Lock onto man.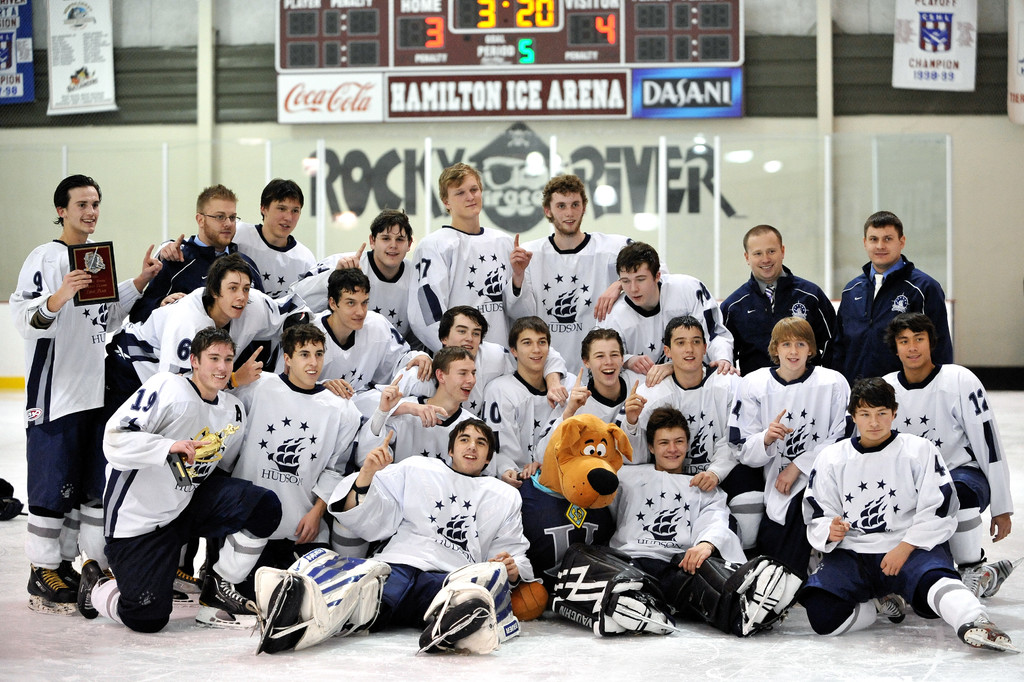
Locked: [left=593, top=242, right=737, bottom=372].
